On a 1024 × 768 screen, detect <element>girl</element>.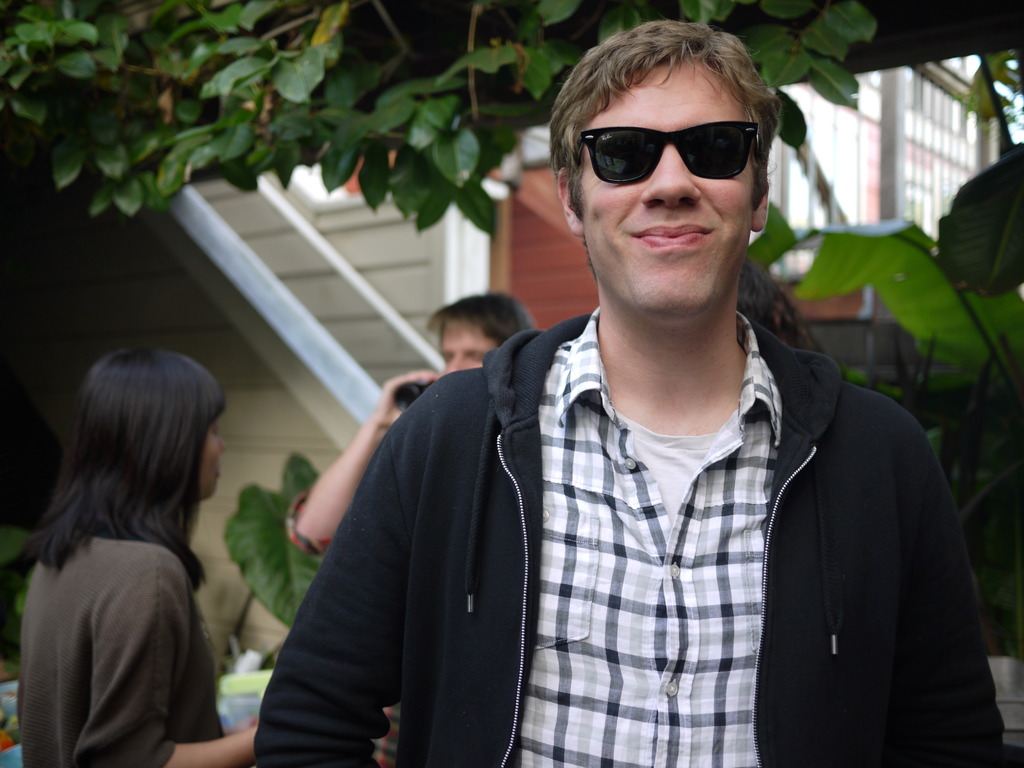
22,351,256,767.
